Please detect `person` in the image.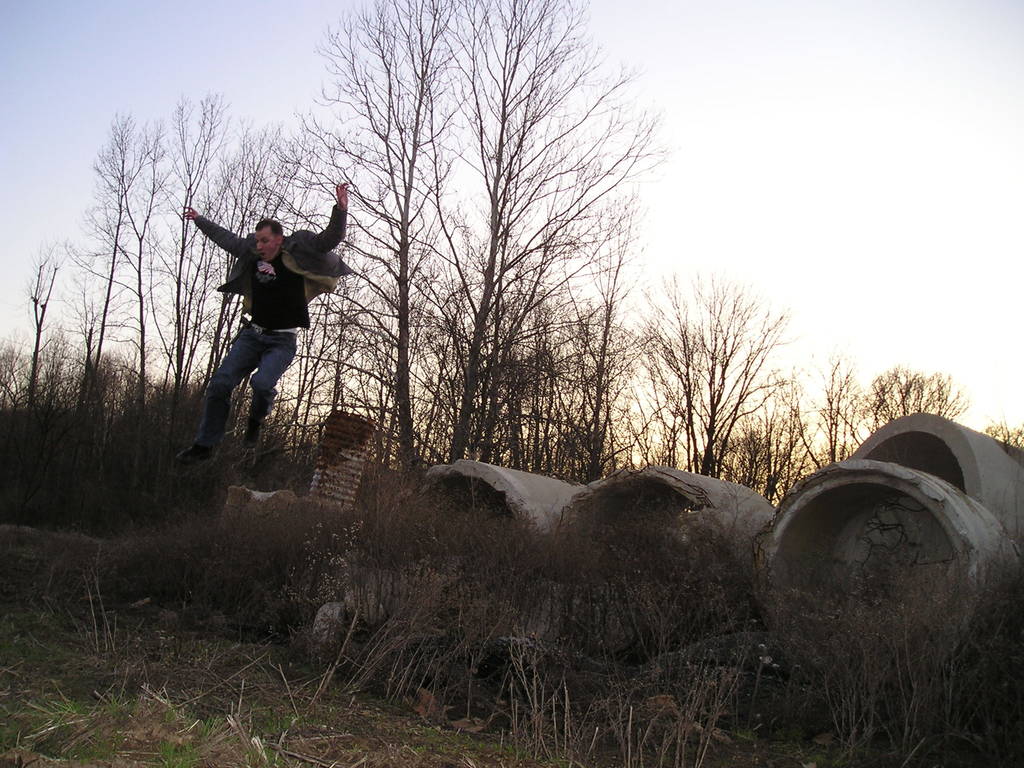
BBox(178, 178, 354, 472).
